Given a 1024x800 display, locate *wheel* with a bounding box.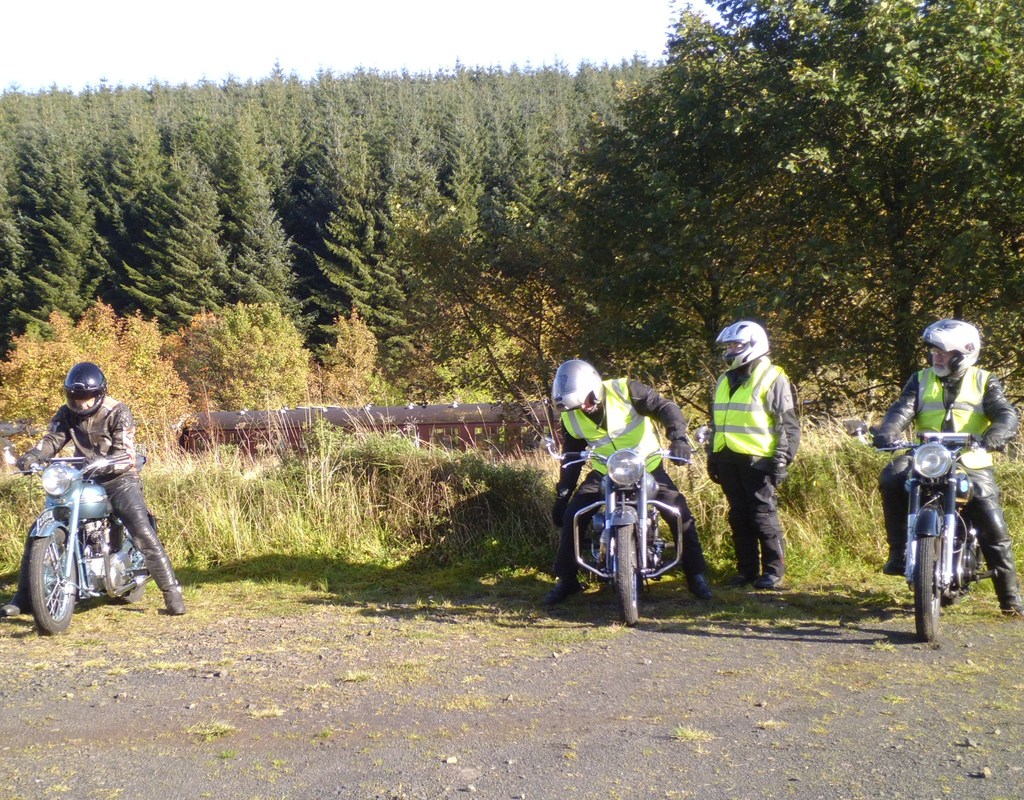
Located: [913, 534, 943, 644].
